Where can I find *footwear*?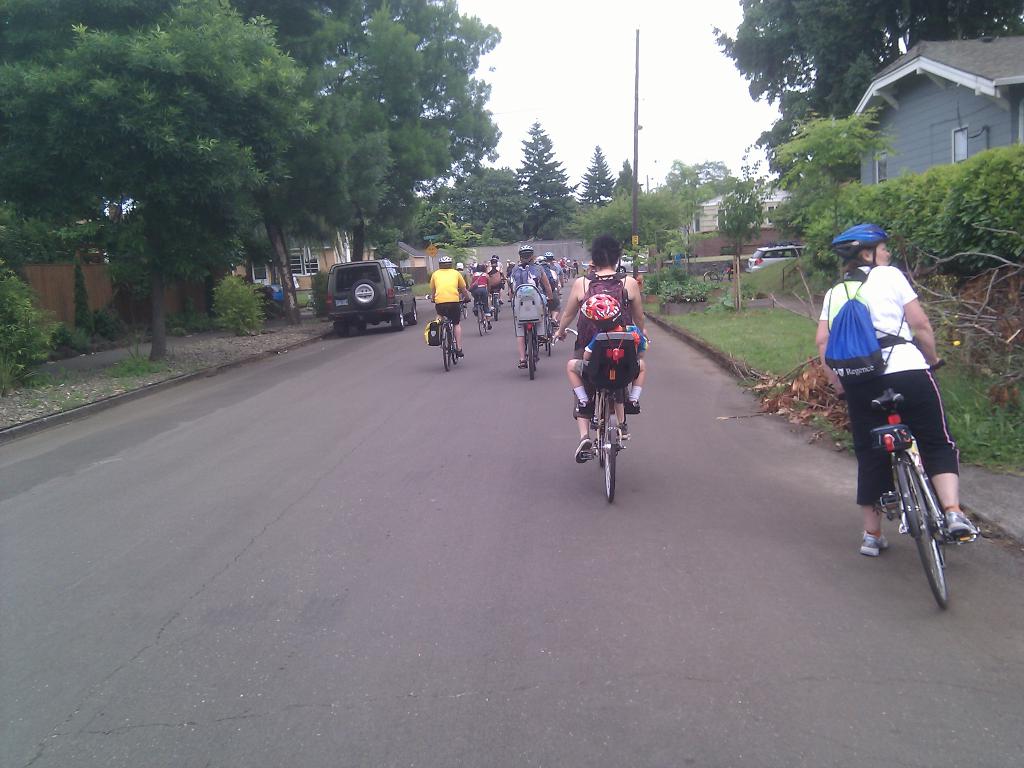
You can find it at rect(518, 358, 527, 371).
